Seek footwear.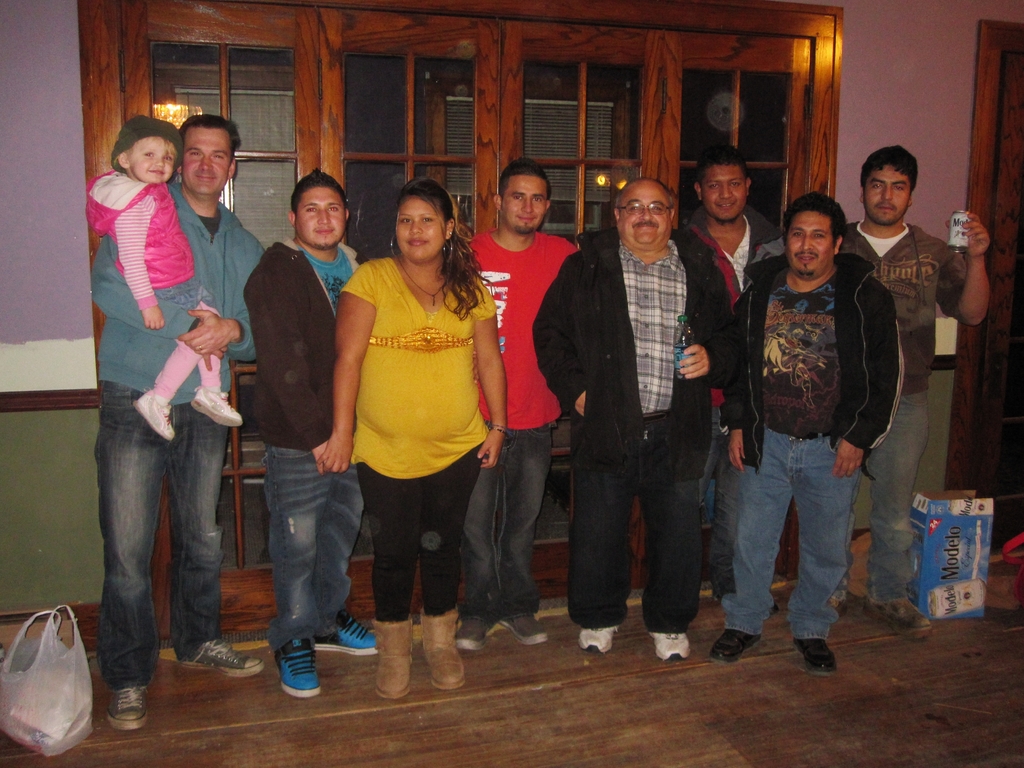
<box>374,621,415,694</box>.
